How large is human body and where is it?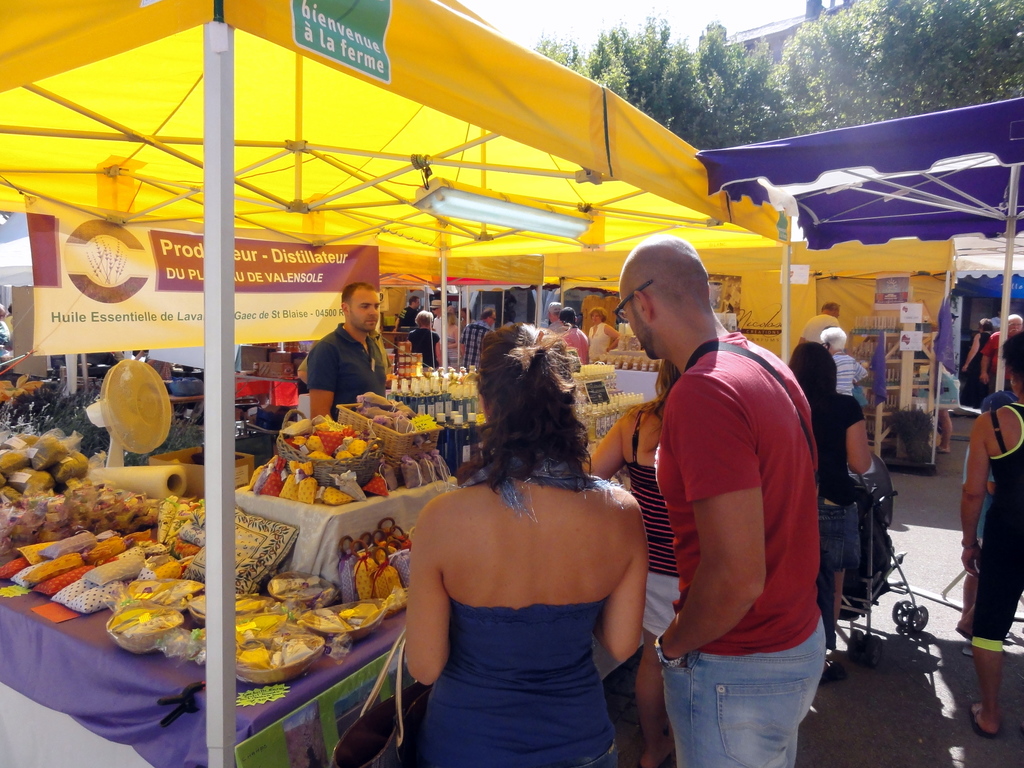
Bounding box: select_region(783, 336, 874, 641).
